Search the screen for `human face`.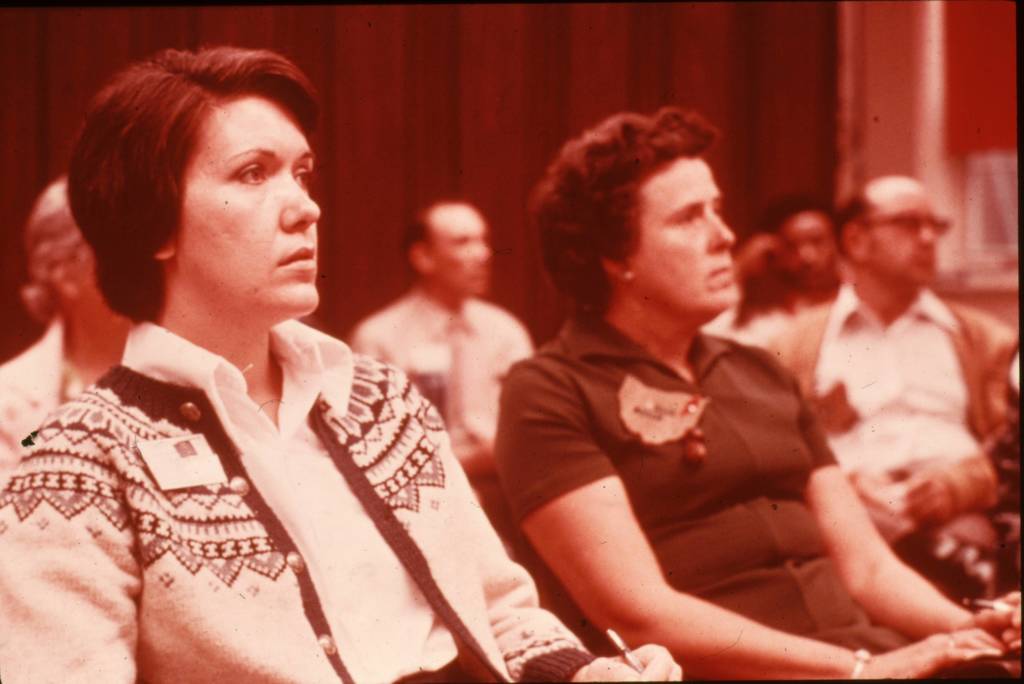
Found at <box>871,187,935,285</box>.
